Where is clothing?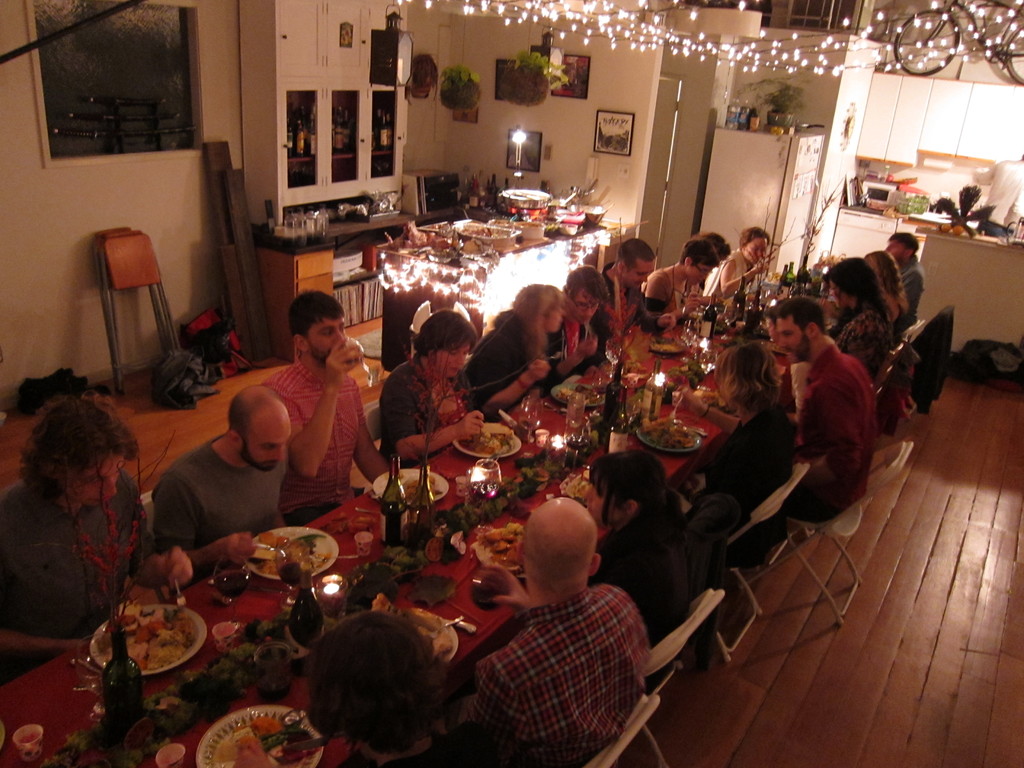
Rect(801, 347, 872, 531).
